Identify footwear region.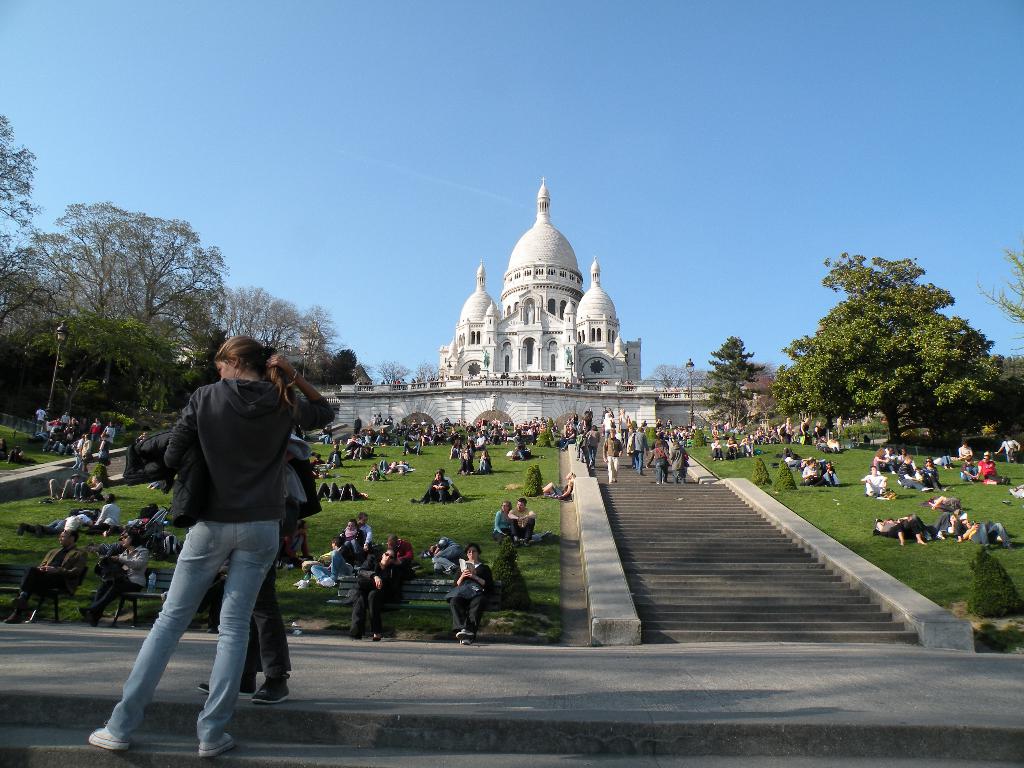
Region: (x1=6, y1=594, x2=31, y2=610).
